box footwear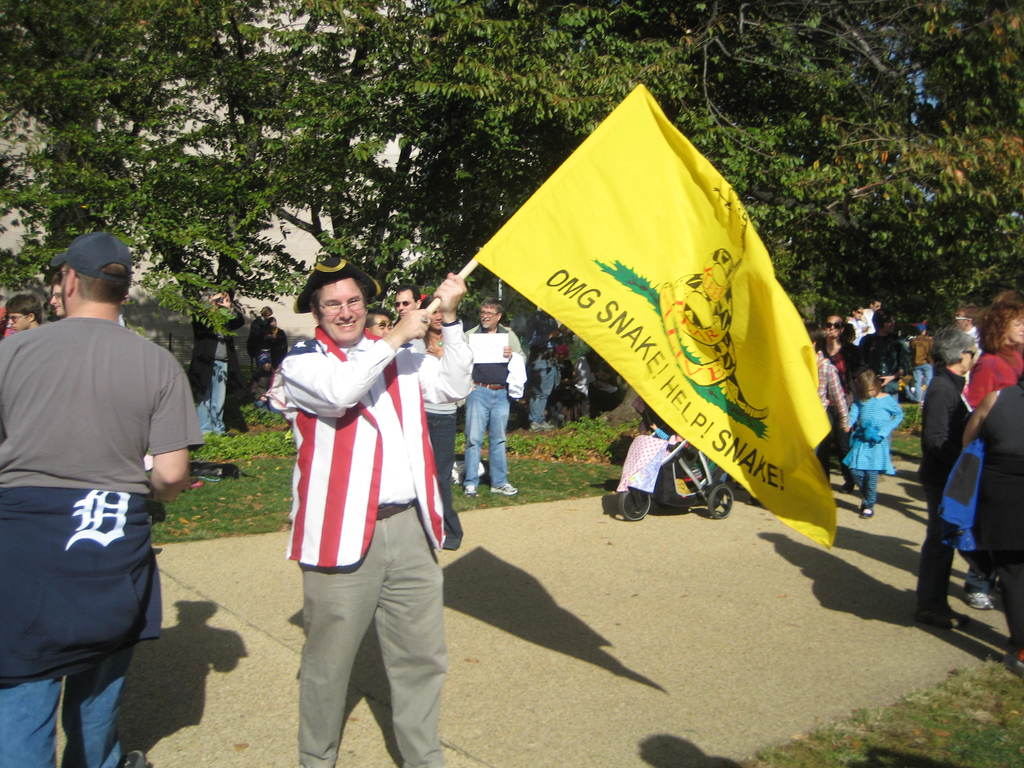
465/483/481/499
